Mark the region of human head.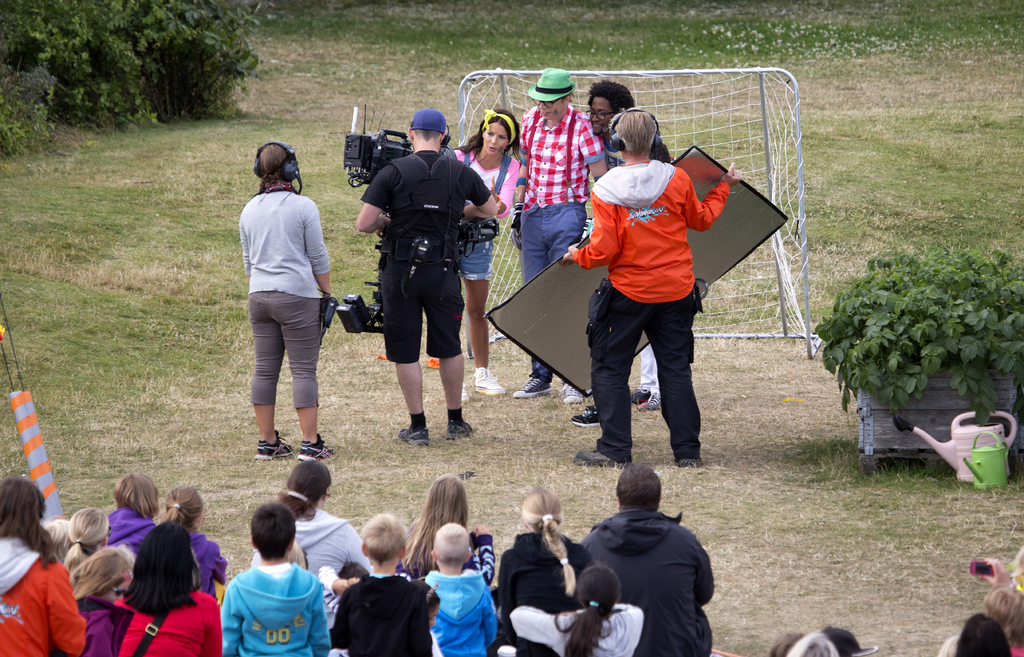
Region: (252, 502, 296, 559).
